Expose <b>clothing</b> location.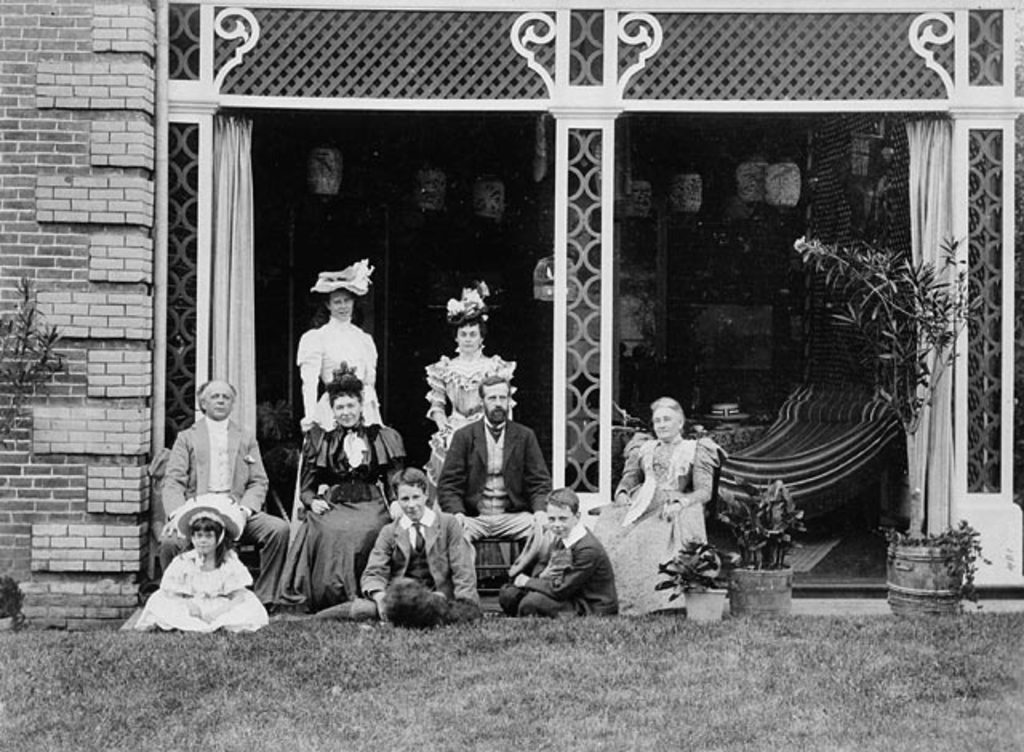
Exposed at l=293, t=315, r=379, b=534.
